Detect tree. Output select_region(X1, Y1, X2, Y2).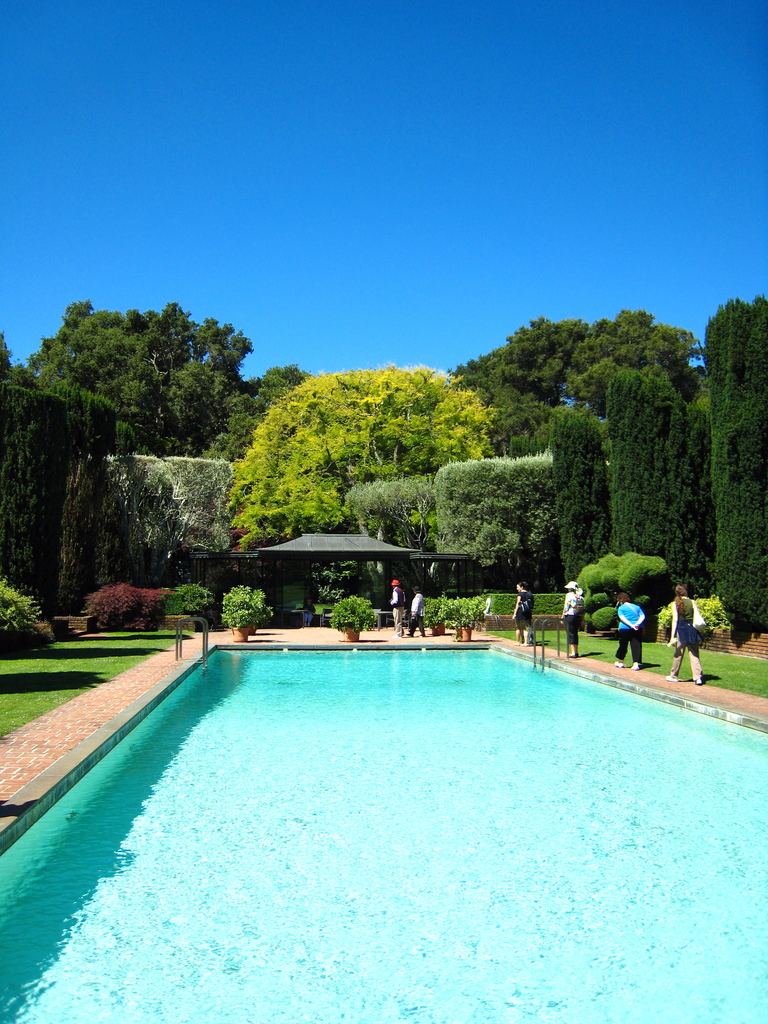
select_region(227, 589, 273, 643).
